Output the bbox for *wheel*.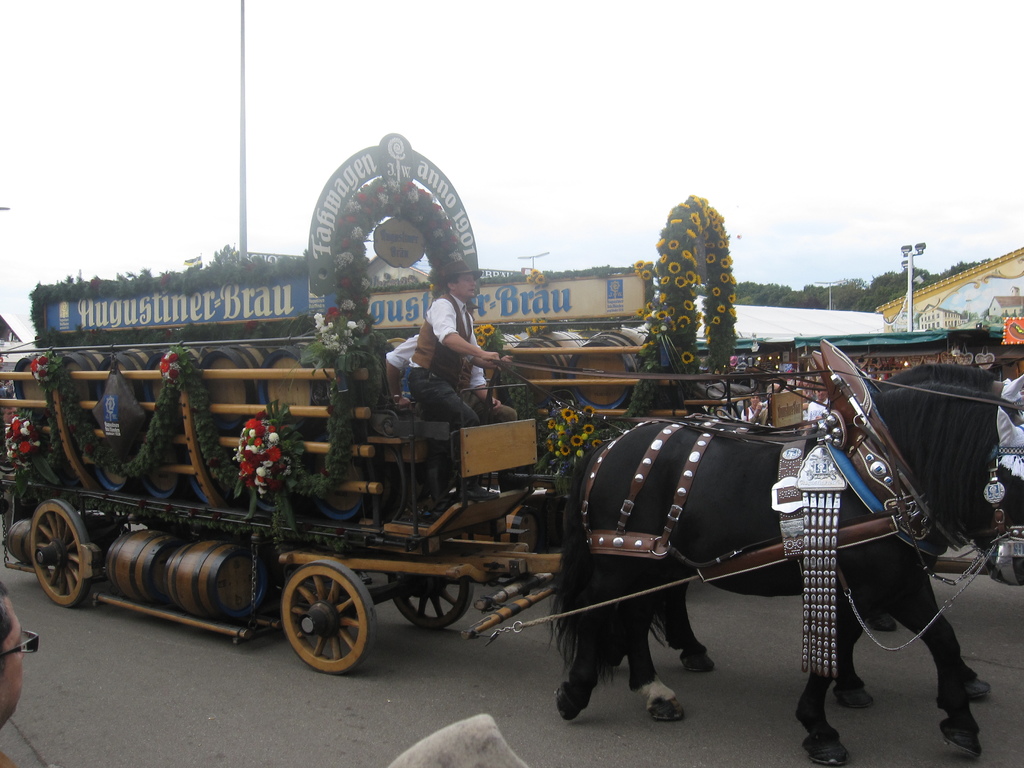
<region>389, 570, 472, 627</region>.
